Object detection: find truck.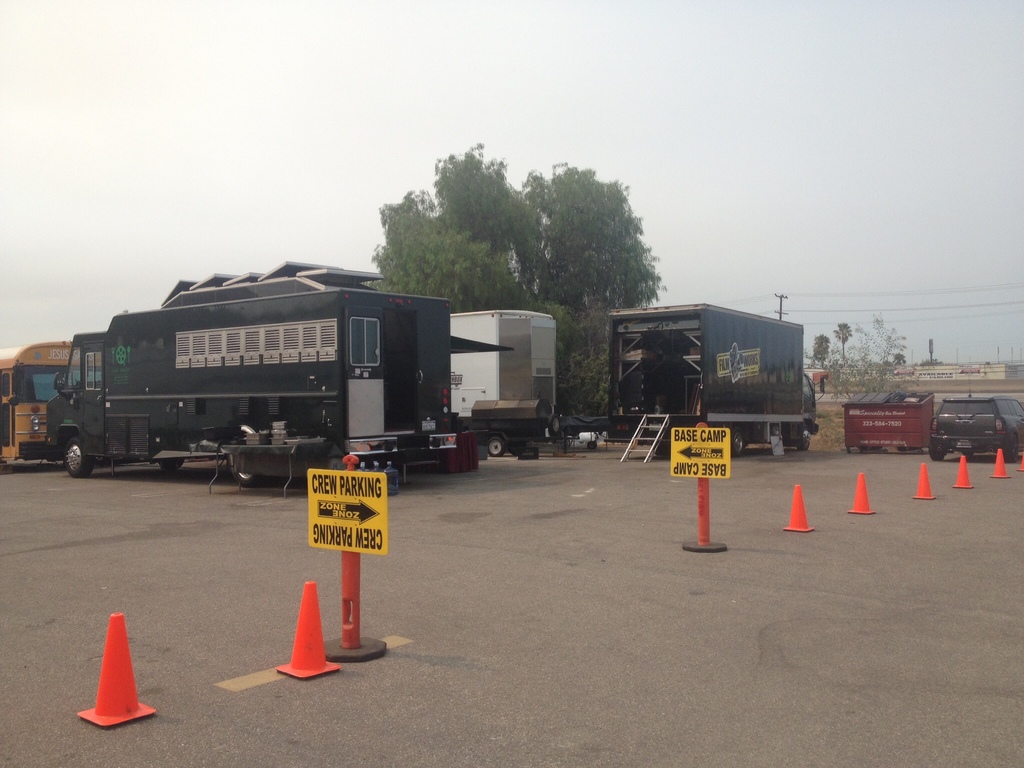
rect(438, 309, 555, 468).
